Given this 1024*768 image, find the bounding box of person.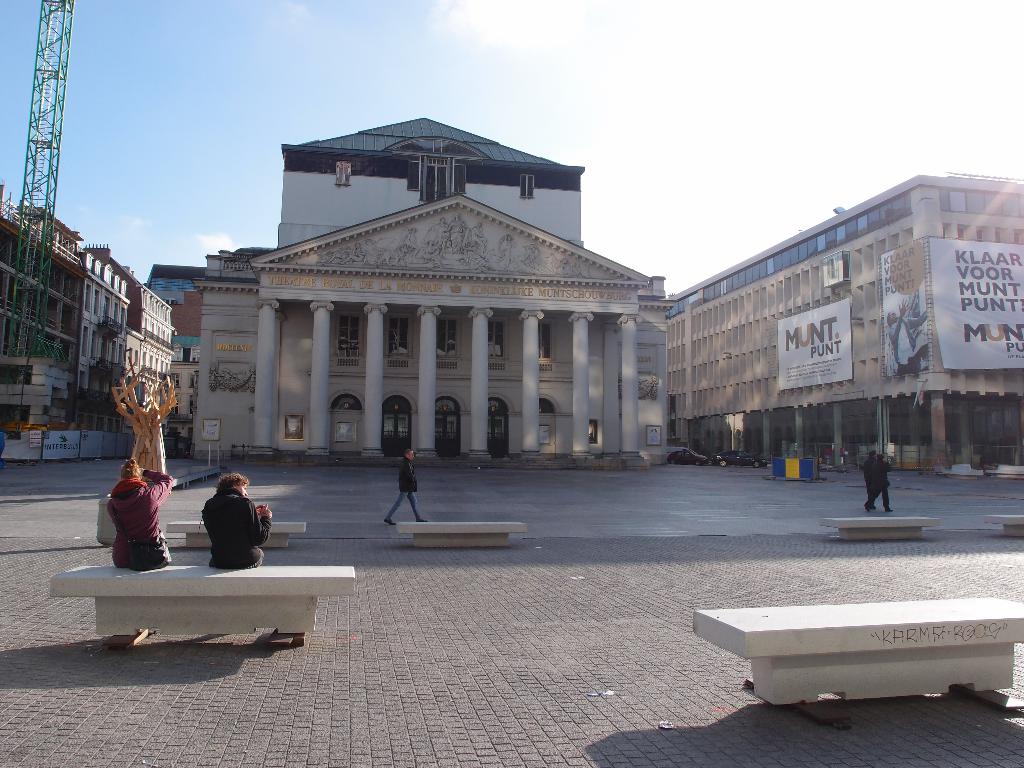
864:450:883:509.
